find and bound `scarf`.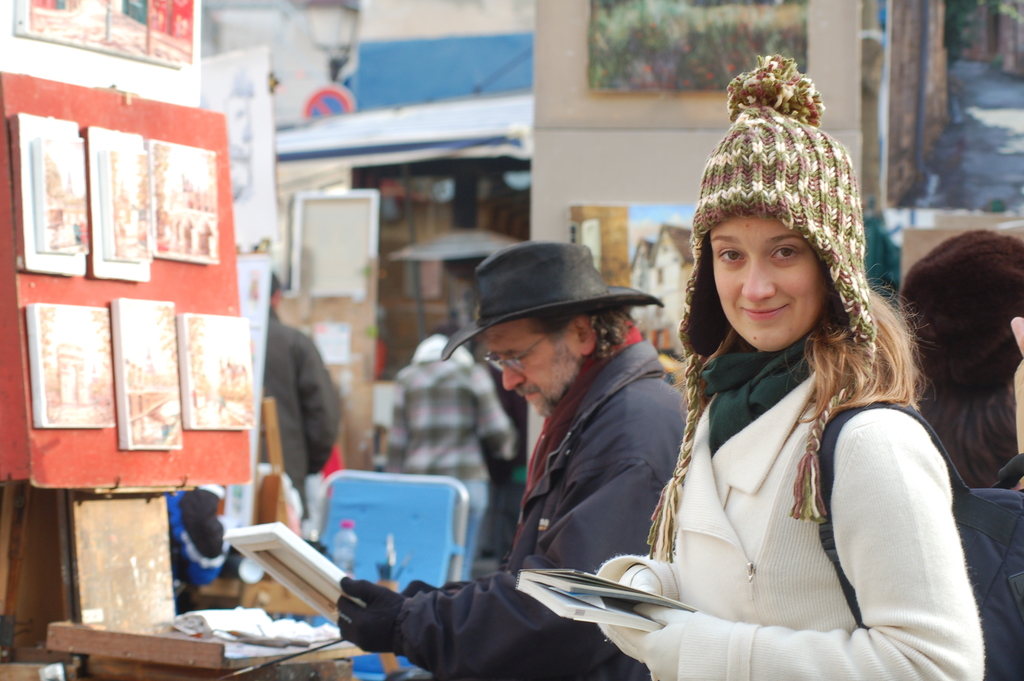
Bound: 691/335/810/447.
